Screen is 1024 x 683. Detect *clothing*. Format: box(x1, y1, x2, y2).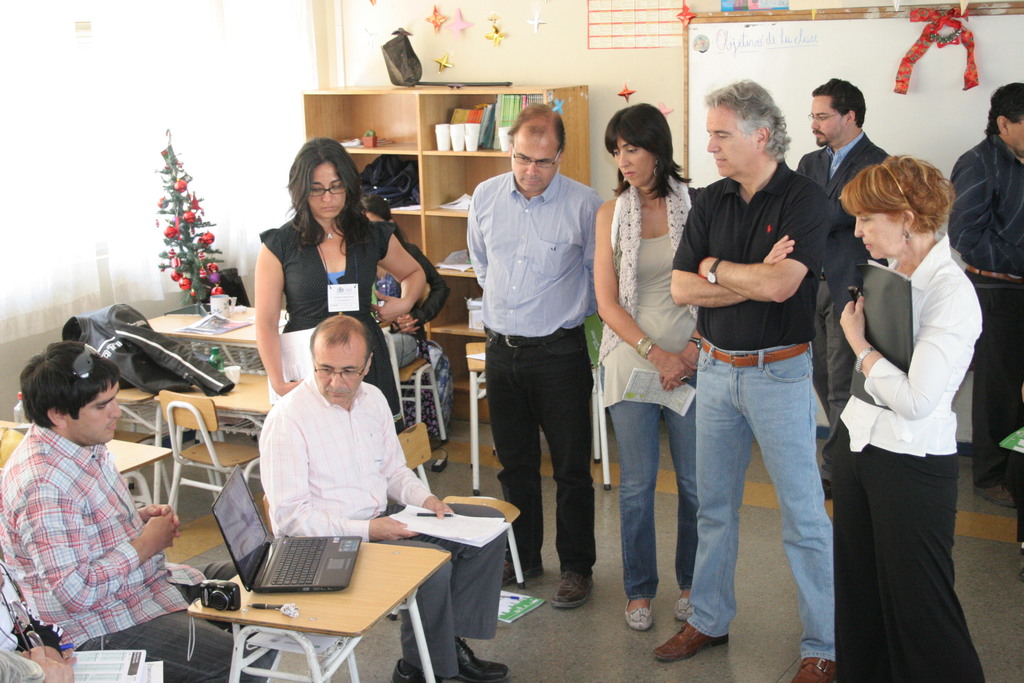
box(81, 582, 274, 682).
